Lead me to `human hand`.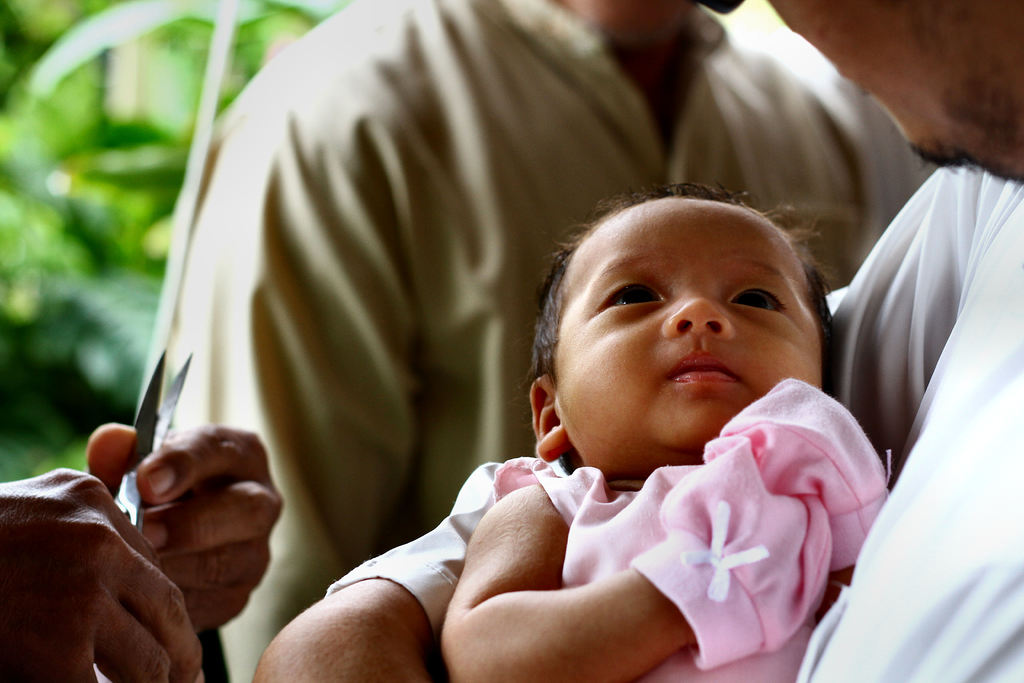
Lead to bbox(84, 418, 283, 636).
